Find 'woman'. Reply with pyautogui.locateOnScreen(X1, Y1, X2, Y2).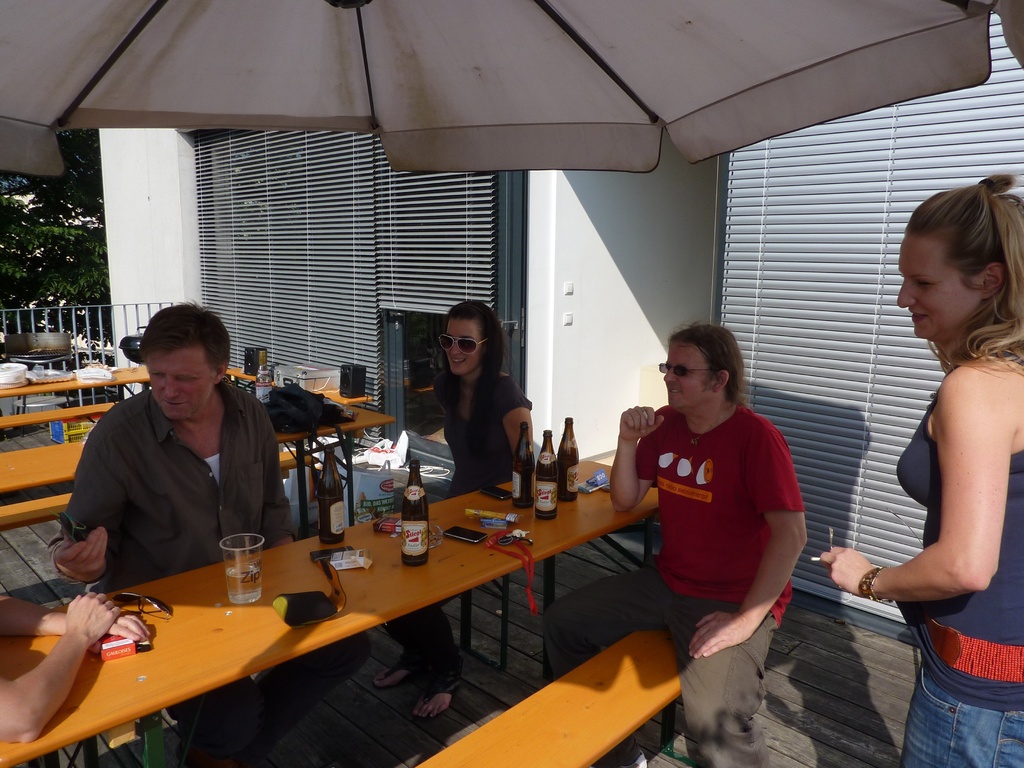
pyautogui.locateOnScreen(820, 173, 1023, 767).
